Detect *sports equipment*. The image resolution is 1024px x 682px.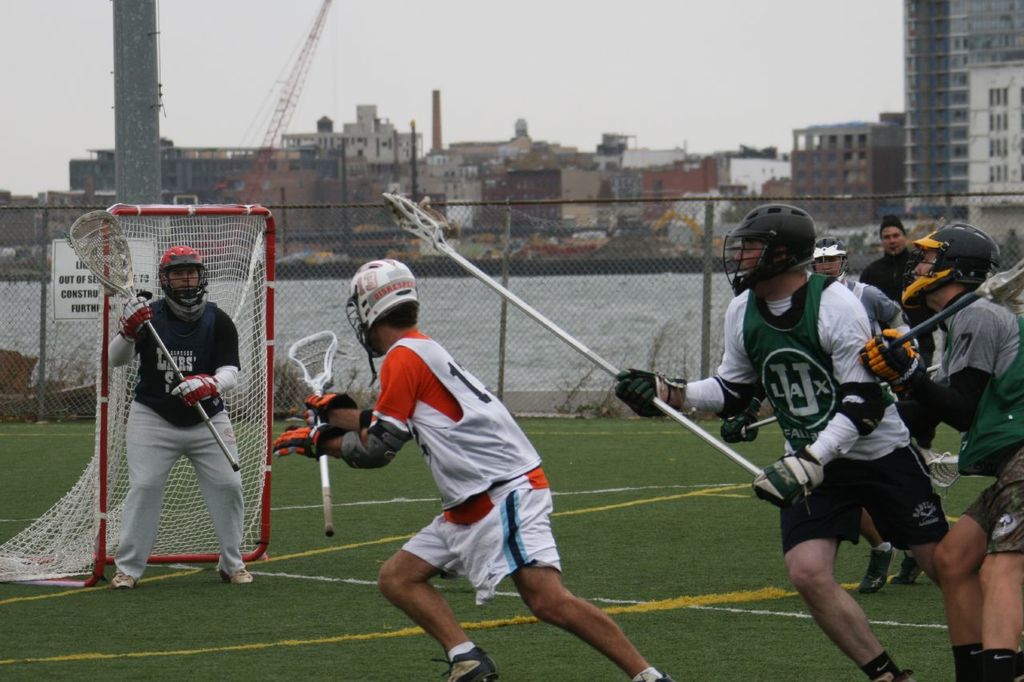
locate(902, 220, 1003, 322).
